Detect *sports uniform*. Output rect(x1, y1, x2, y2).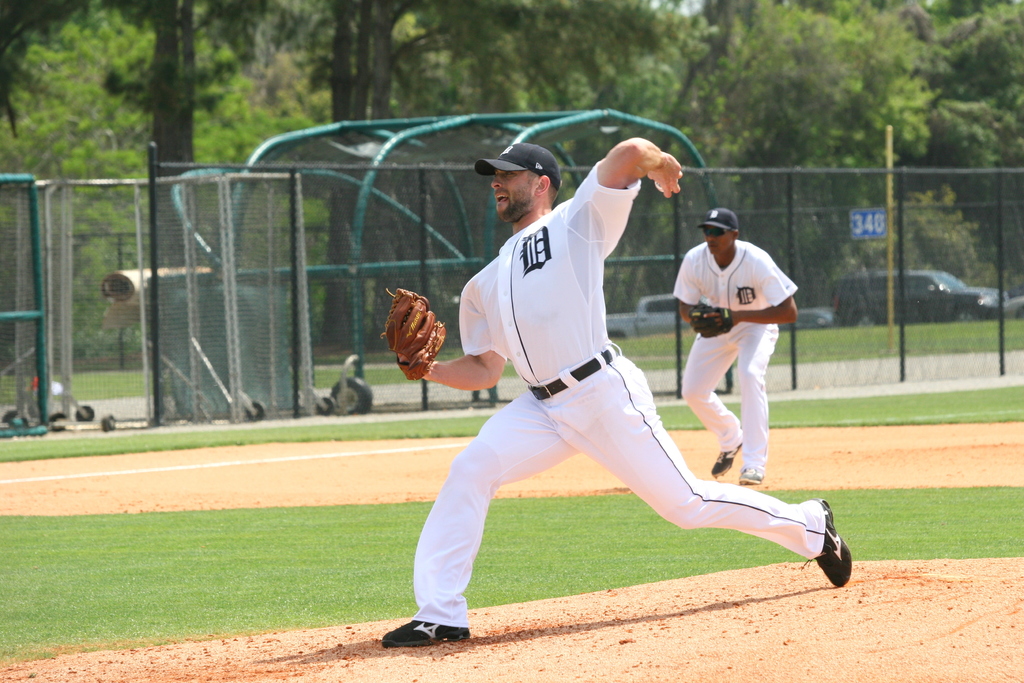
rect(672, 204, 803, 486).
